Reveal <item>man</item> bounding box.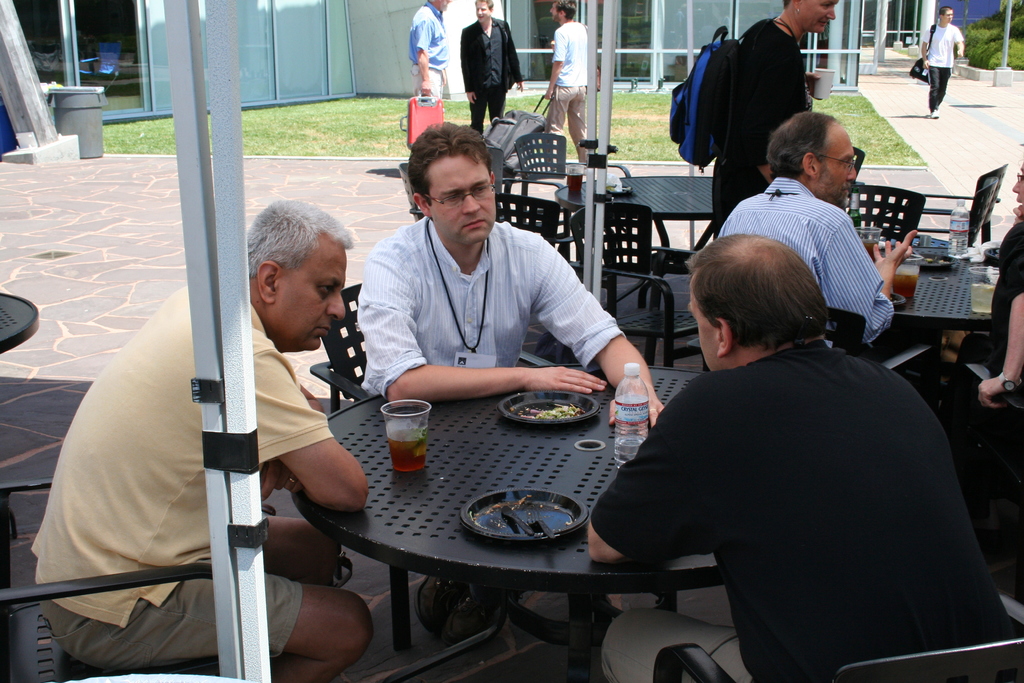
Revealed: (407, 0, 447, 108).
